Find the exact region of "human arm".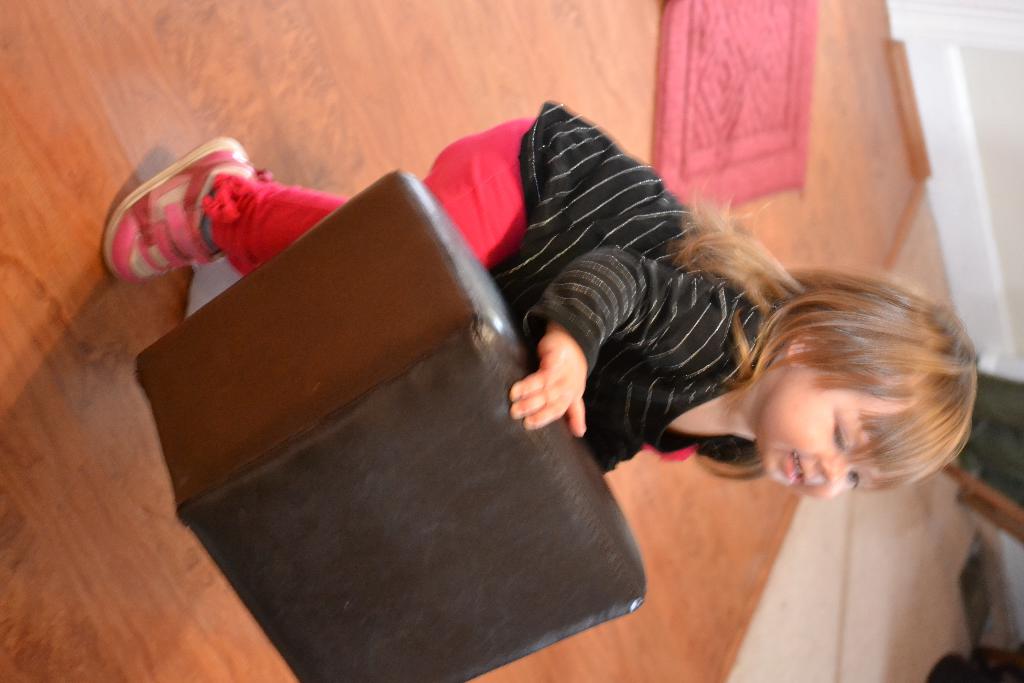
Exact region: rect(505, 242, 734, 430).
